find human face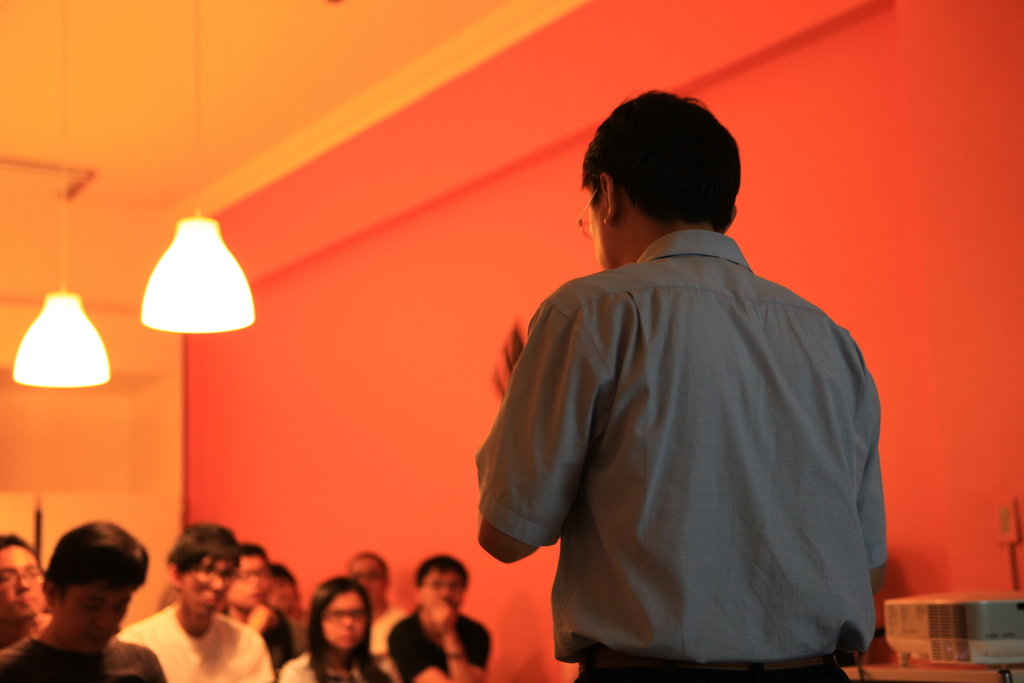
[351, 556, 388, 600]
